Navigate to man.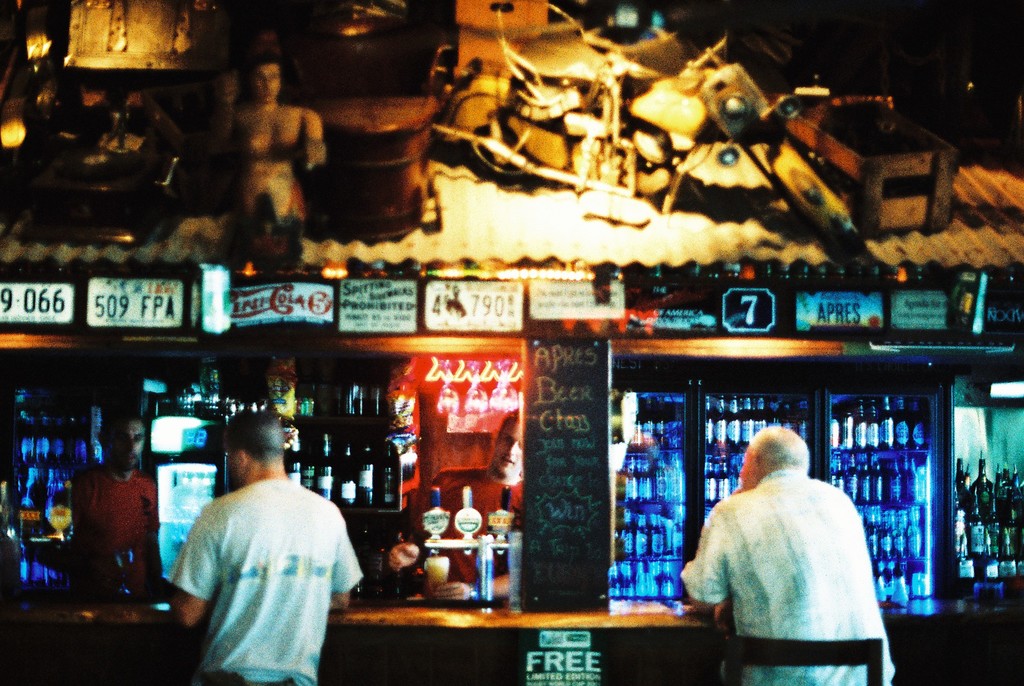
Navigation target: l=64, t=405, r=163, b=603.
